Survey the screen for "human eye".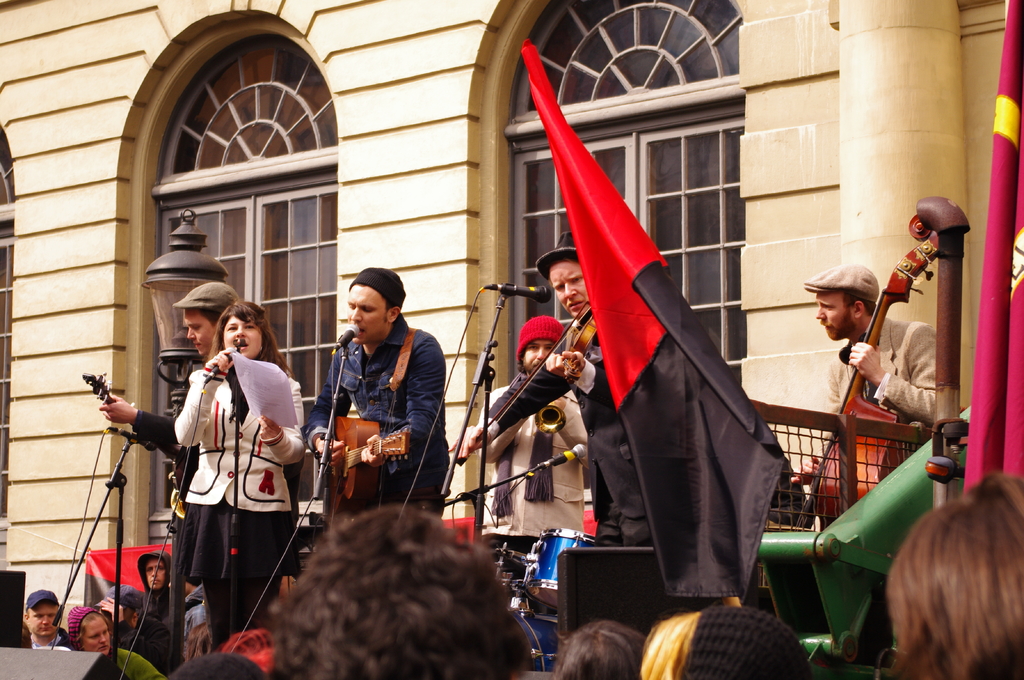
Survey found: bbox=[572, 276, 582, 284].
